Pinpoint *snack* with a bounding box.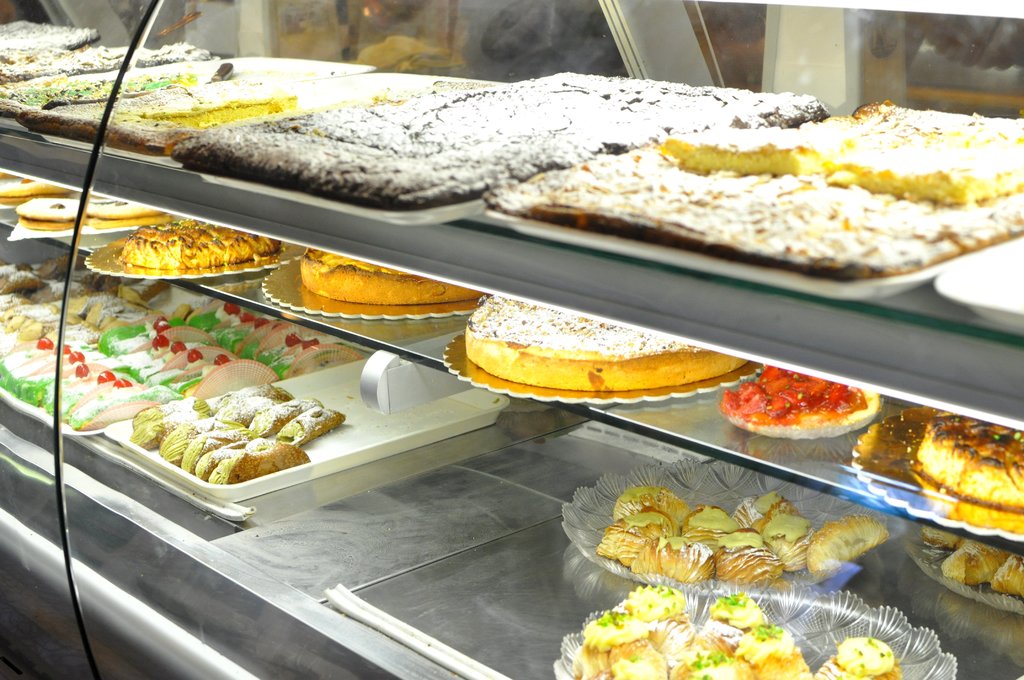
[x1=915, y1=415, x2=1023, y2=506].
